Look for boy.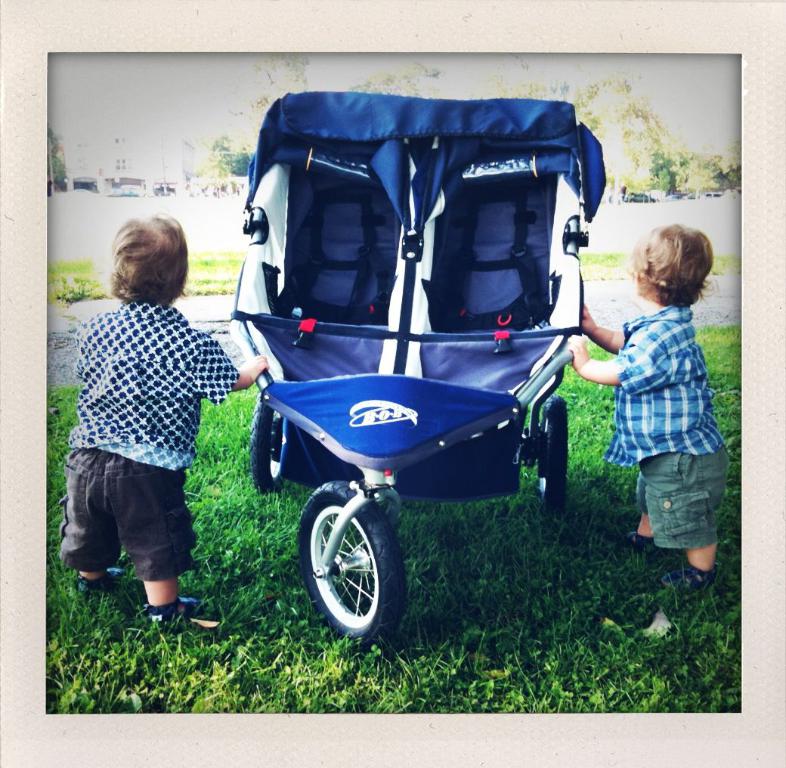
Found: bbox(54, 214, 268, 633).
